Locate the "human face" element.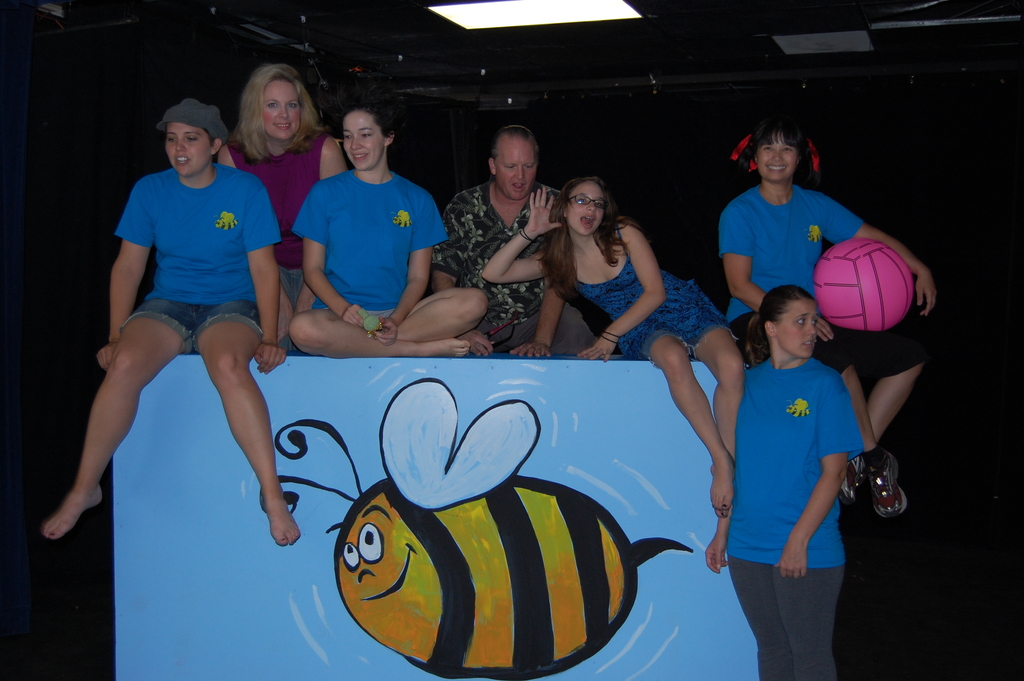
Element bbox: locate(495, 137, 540, 201).
